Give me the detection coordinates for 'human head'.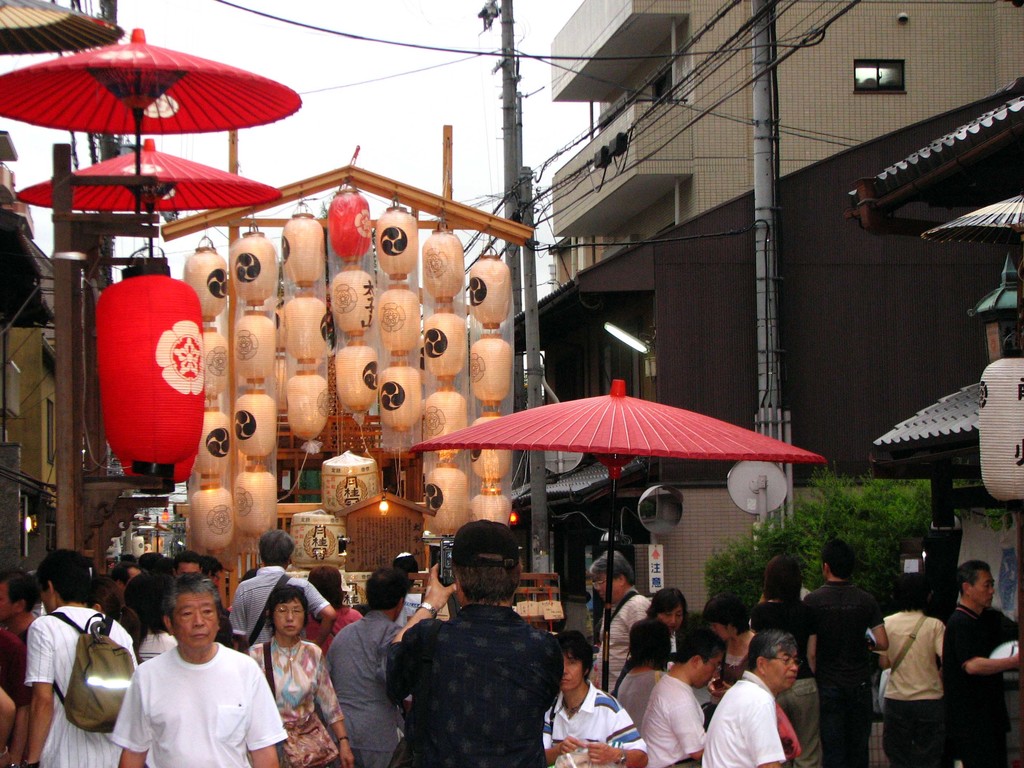
(x1=163, y1=570, x2=223, y2=648).
